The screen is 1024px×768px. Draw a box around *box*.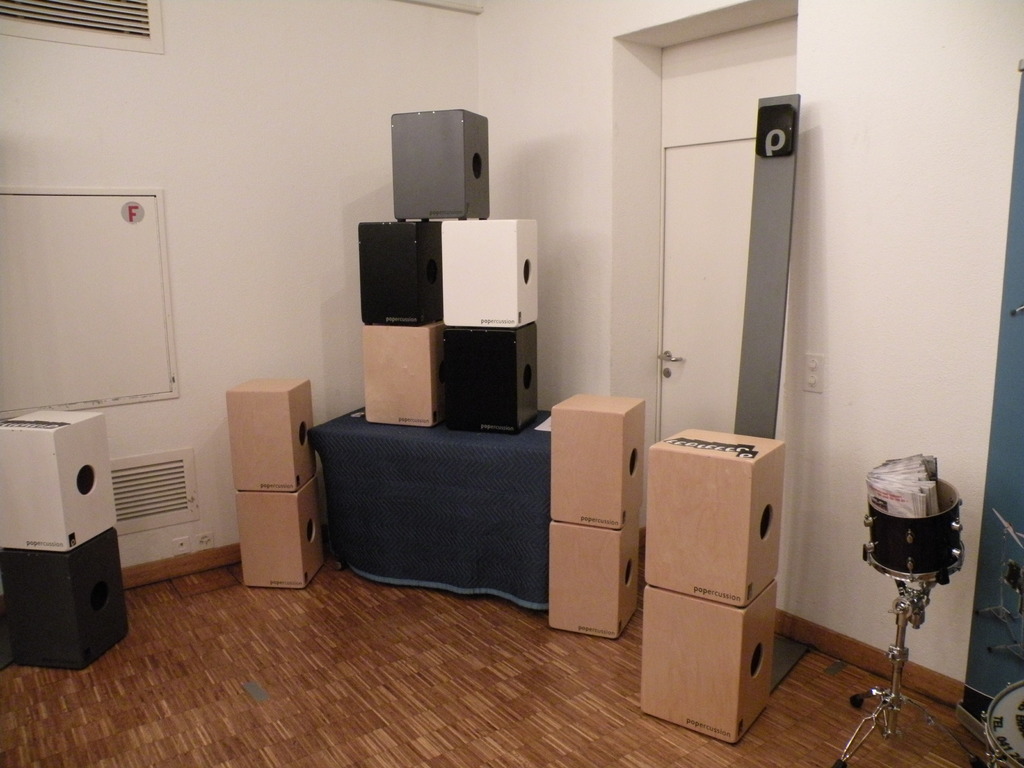
(0, 545, 135, 659).
